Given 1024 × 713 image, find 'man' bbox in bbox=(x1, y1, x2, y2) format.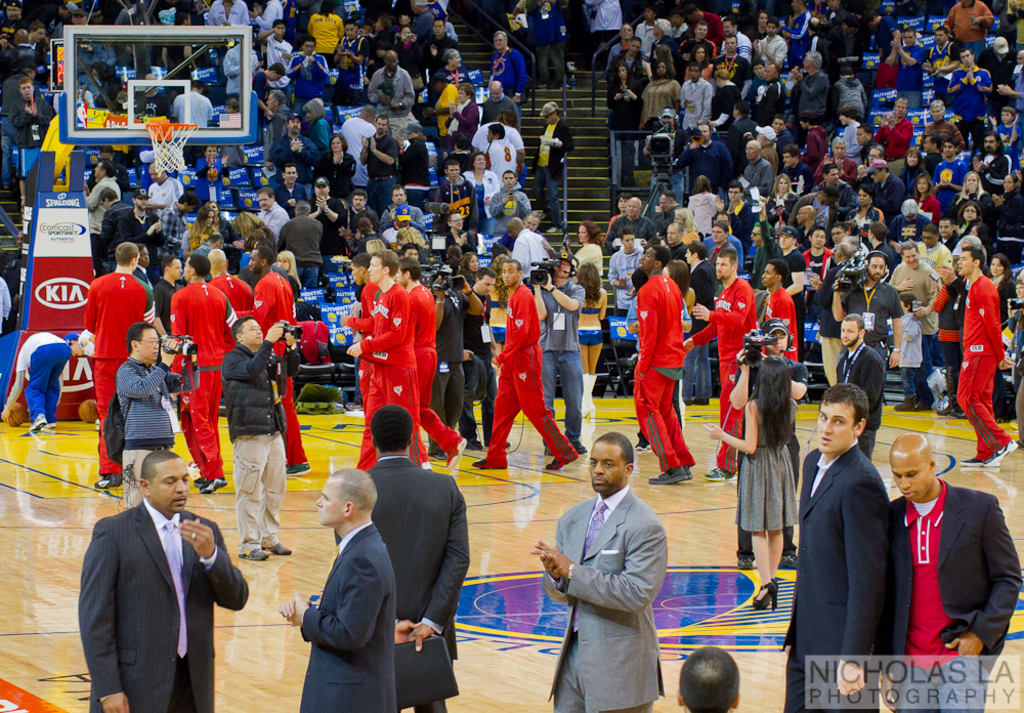
bbox=(828, 249, 903, 377).
